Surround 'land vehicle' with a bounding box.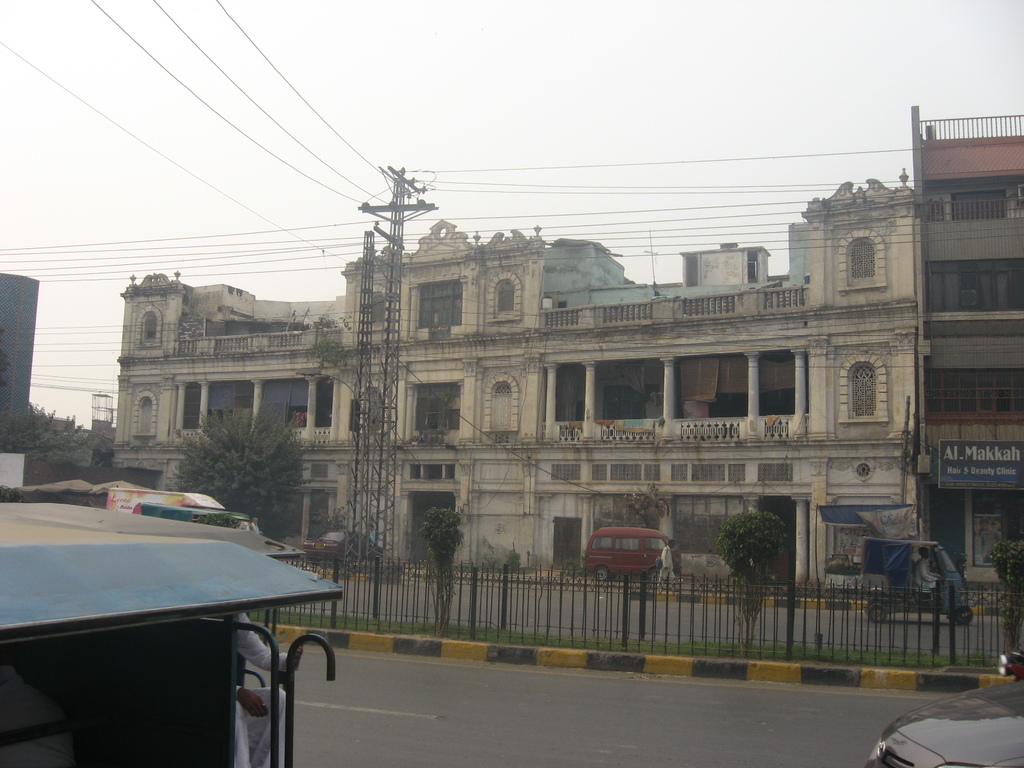
BBox(842, 545, 983, 621).
